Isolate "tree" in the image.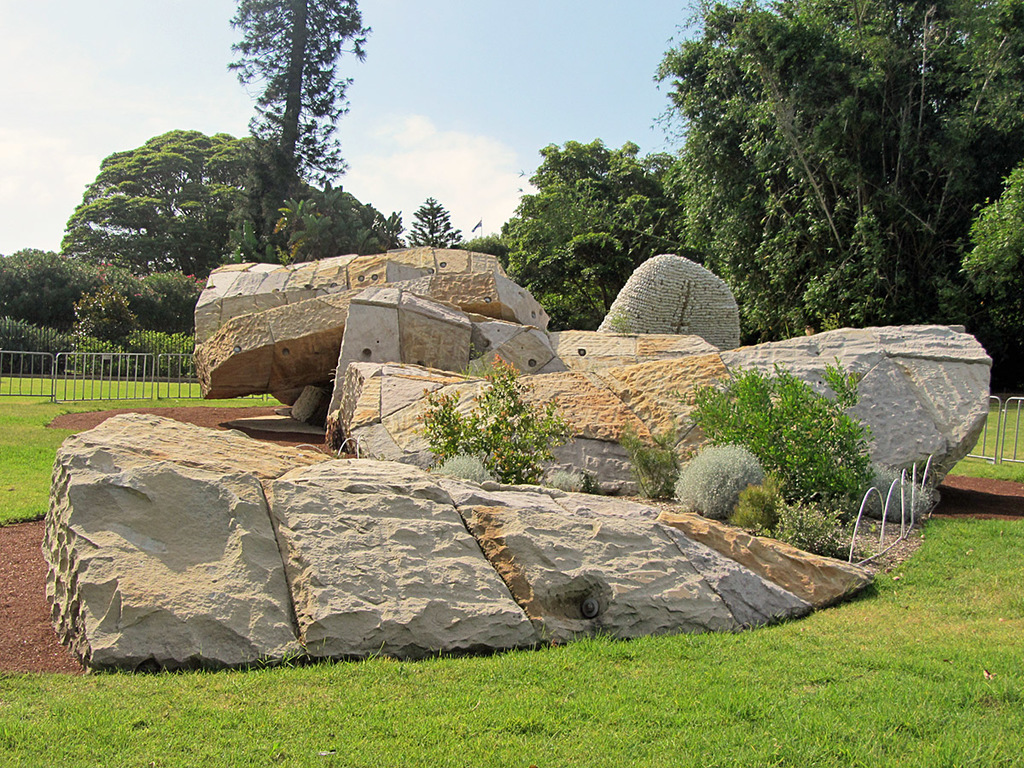
Isolated region: box(225, 0, 375, 191).
